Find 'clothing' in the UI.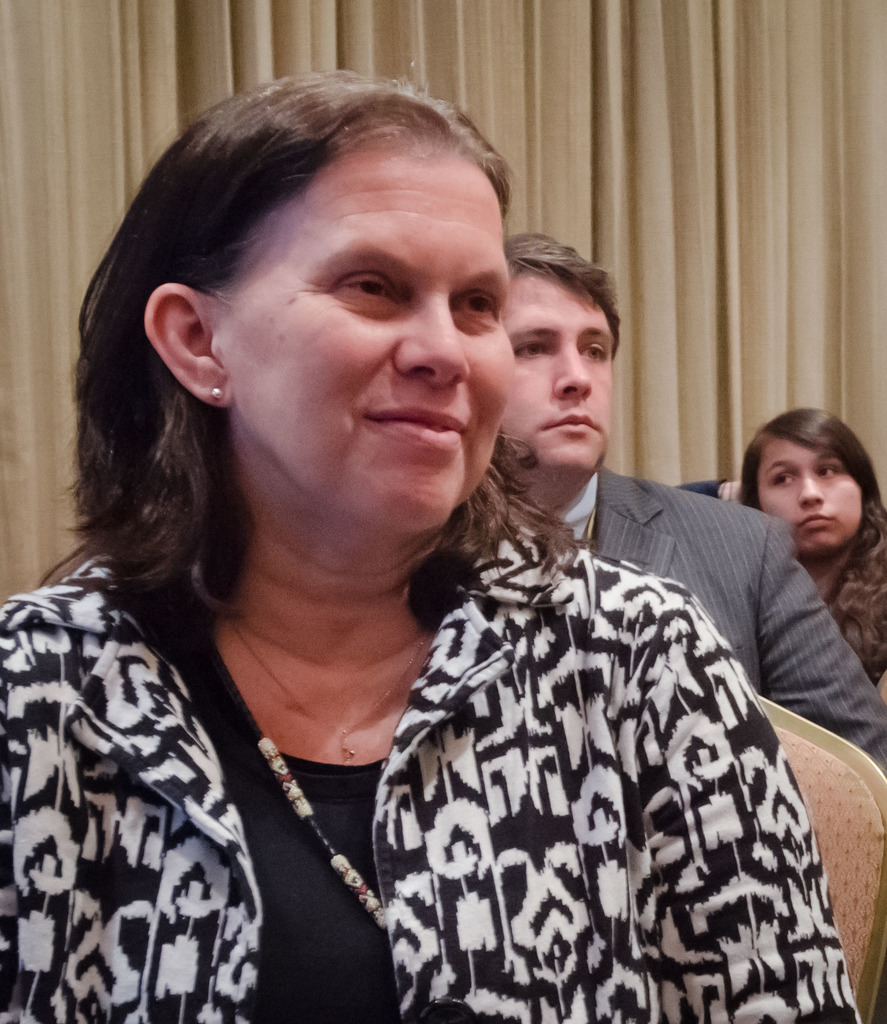
UI element at (left=0, top=515, right=865, bottom=1023).
